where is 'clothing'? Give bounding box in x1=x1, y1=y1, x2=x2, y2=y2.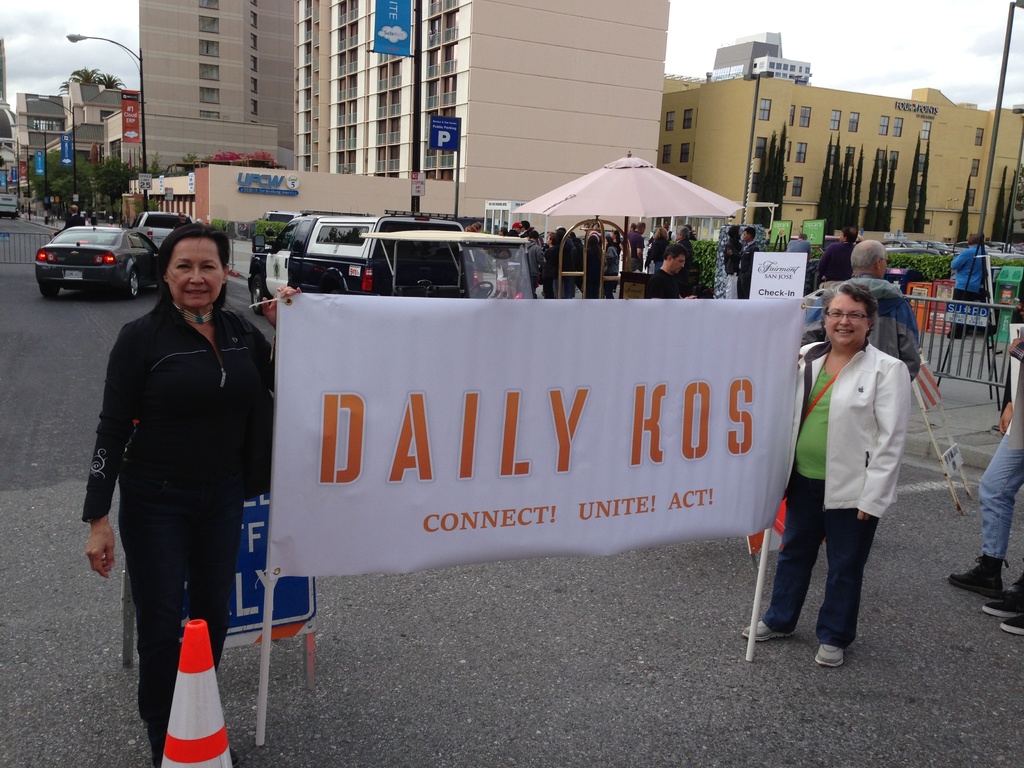
x1=558, y1=236, x2=578, y2=287.
